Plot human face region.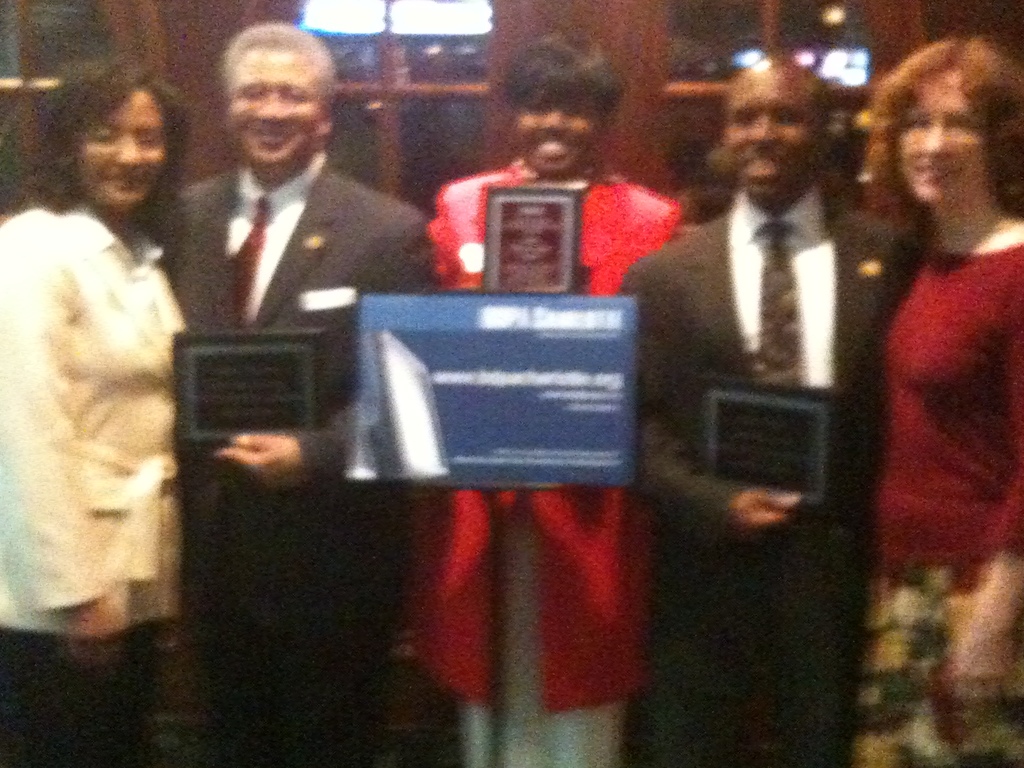
Plotted at [79,89,168,204].
